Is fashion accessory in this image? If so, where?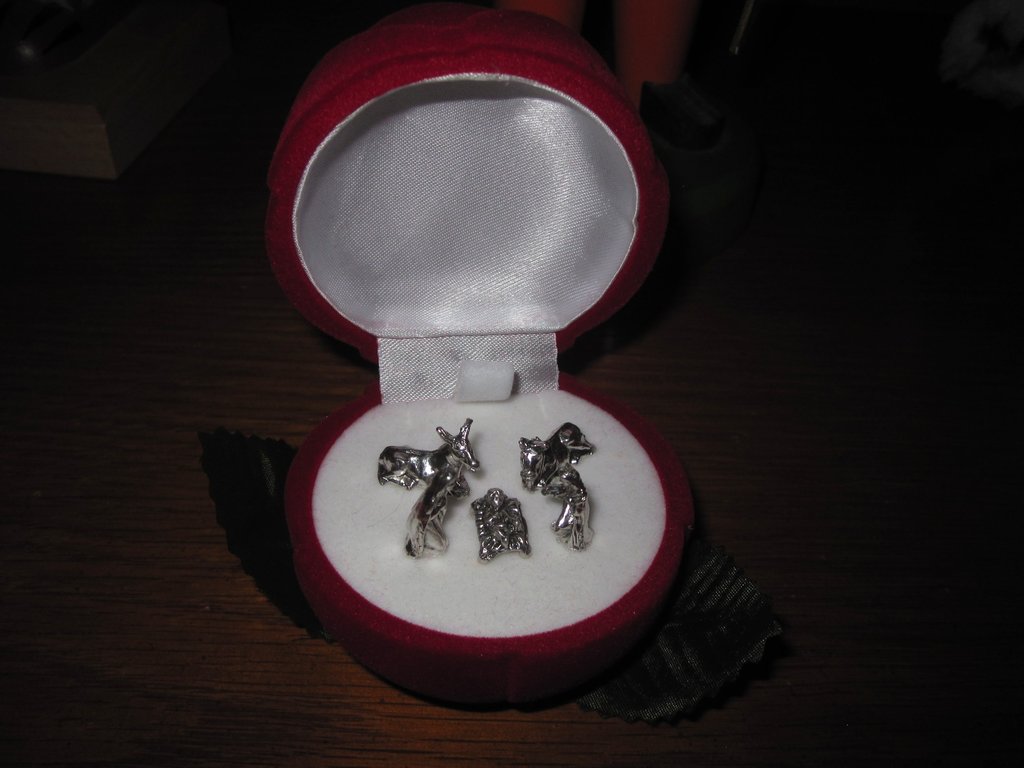
Yes, at l=473, t=490, r=530, b=563.
